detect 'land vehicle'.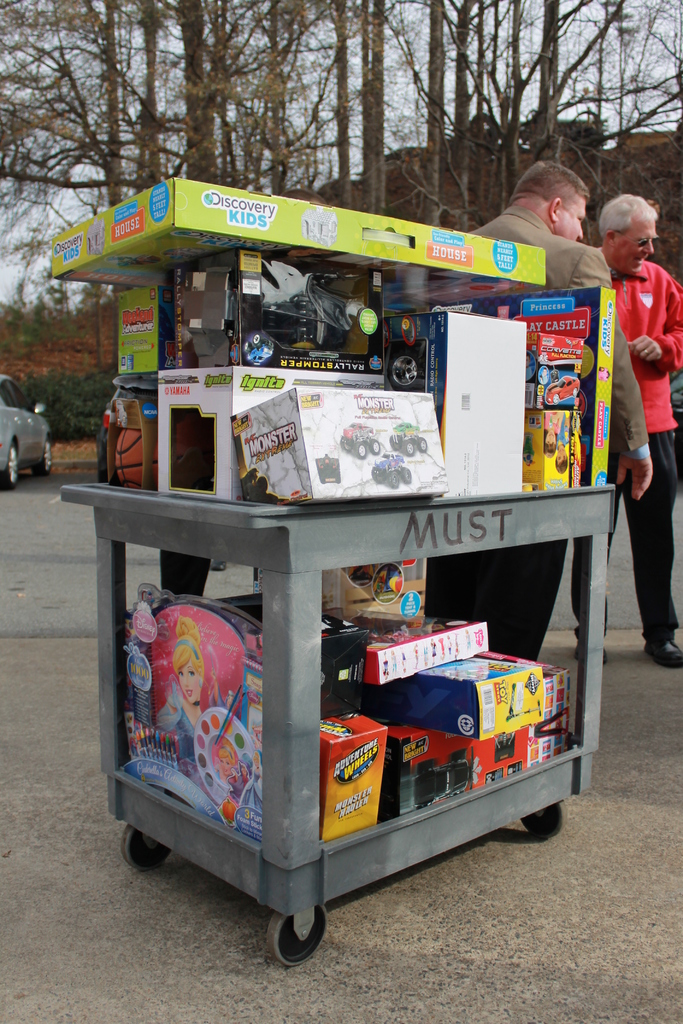
Detected at {"left": 373, "top": 452, "right": 413, "bottom": 486}.
